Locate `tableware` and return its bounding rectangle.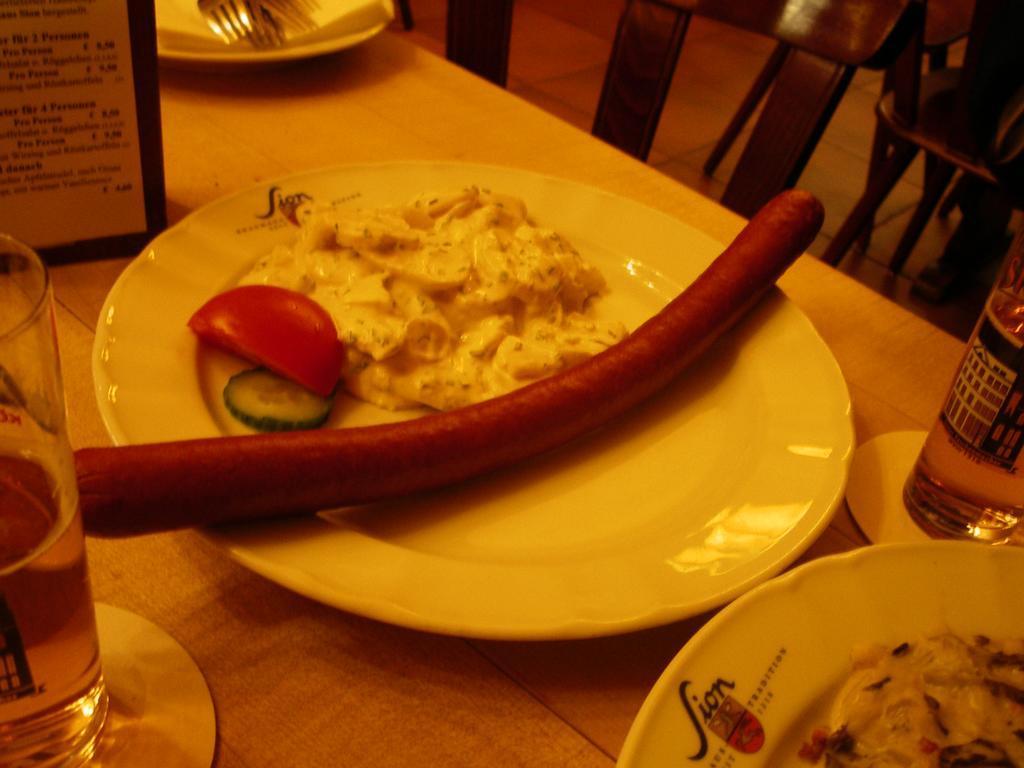
158, 0, 399, 76.
